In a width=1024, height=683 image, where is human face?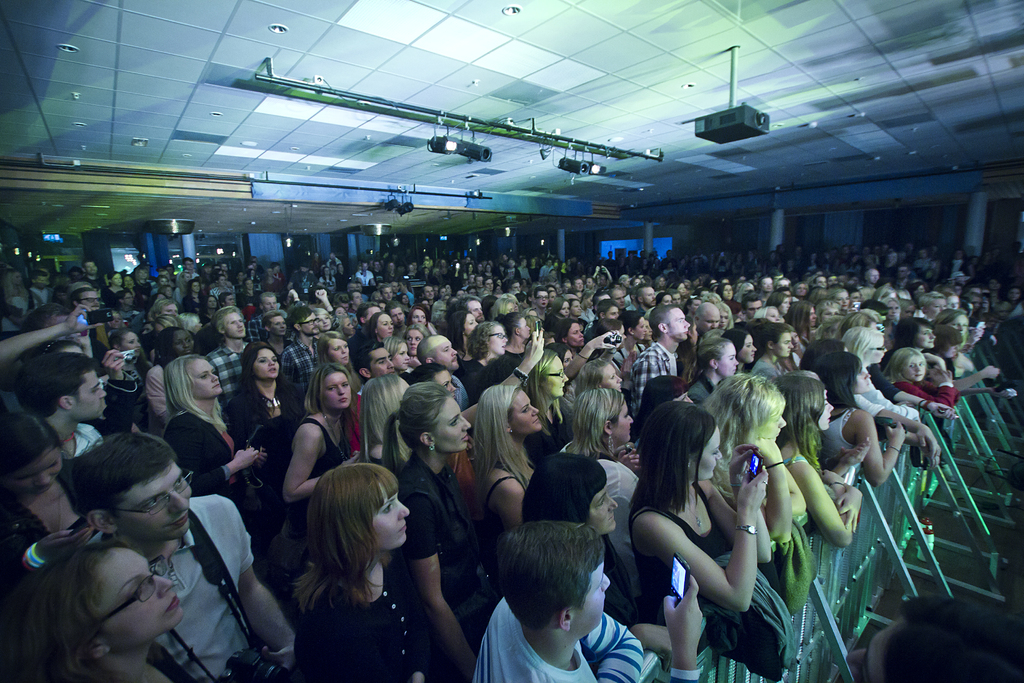
(557,303,569,320).
